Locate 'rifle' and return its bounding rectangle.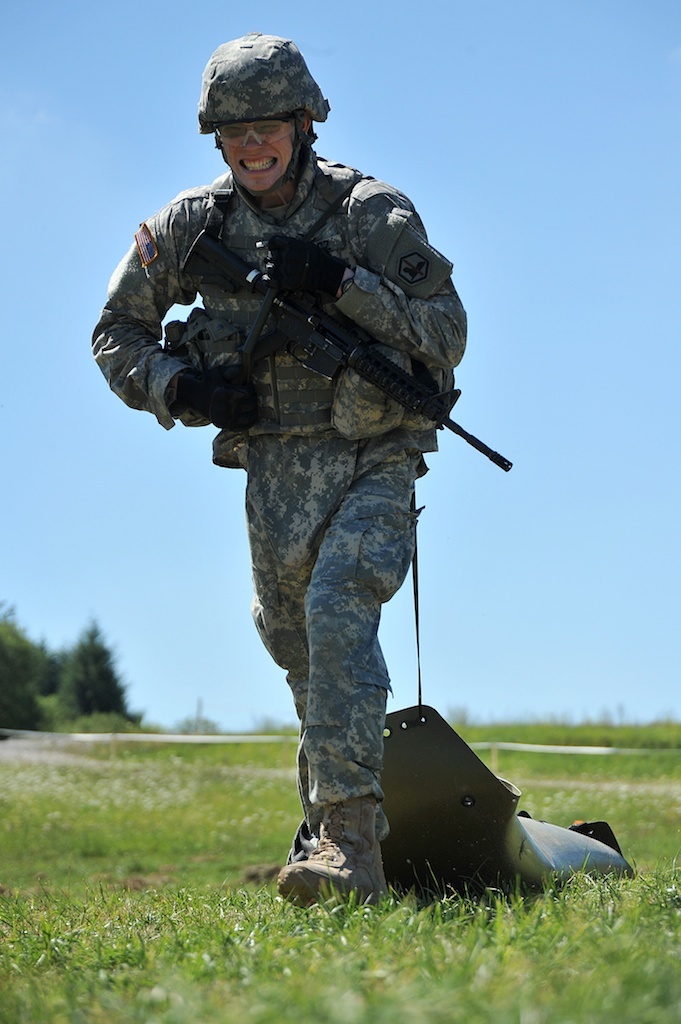
left=179, top=222, right=513, bottom=472.
